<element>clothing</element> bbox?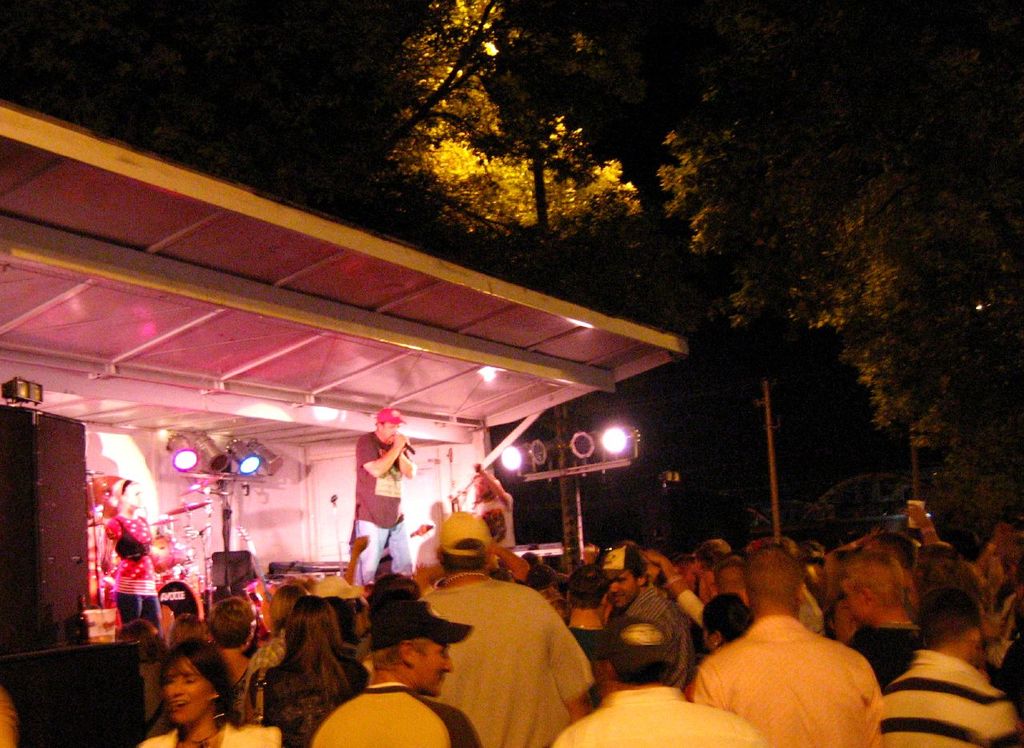
620/578/702/685
